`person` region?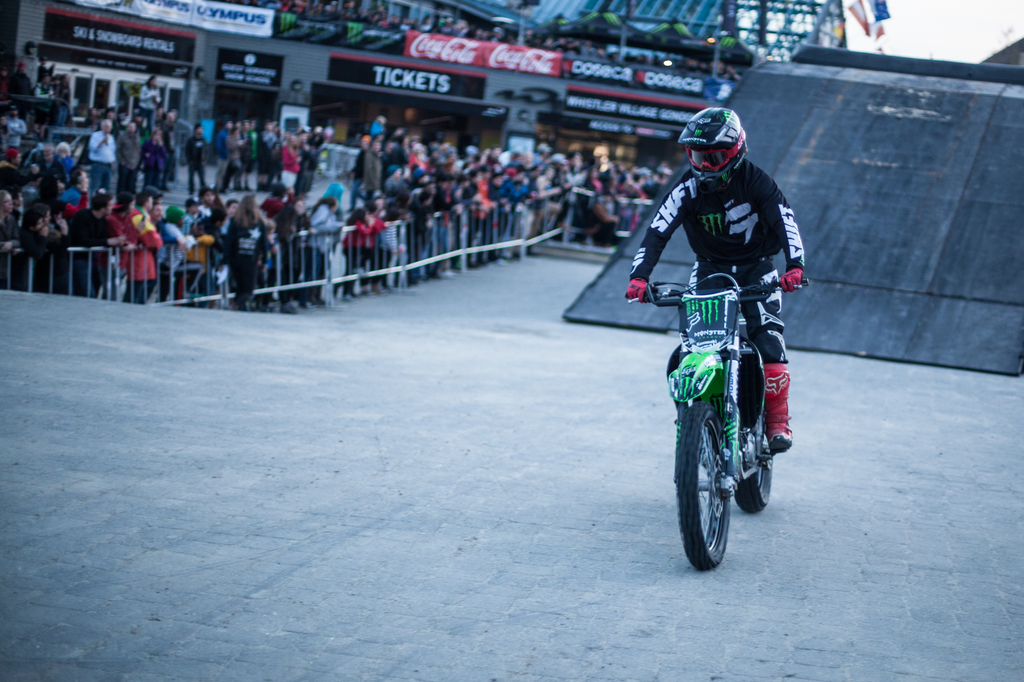
123:194:161:303
